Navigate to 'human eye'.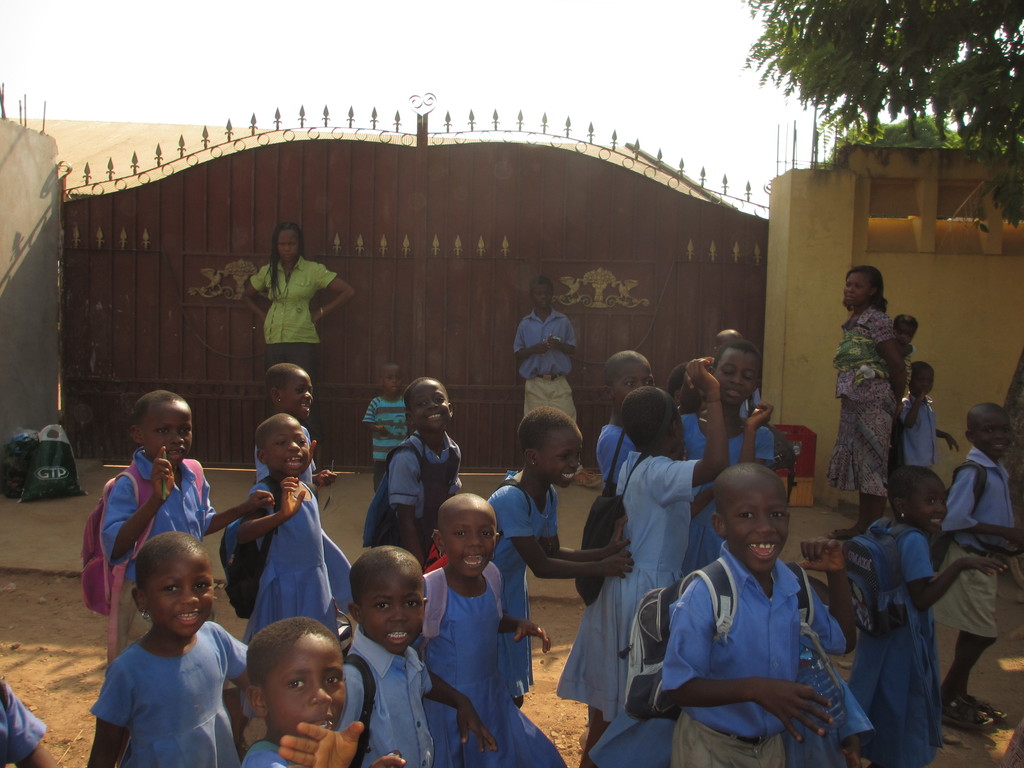
Navigation target: [x1=372, y1=600, x2=390, y2=612].
